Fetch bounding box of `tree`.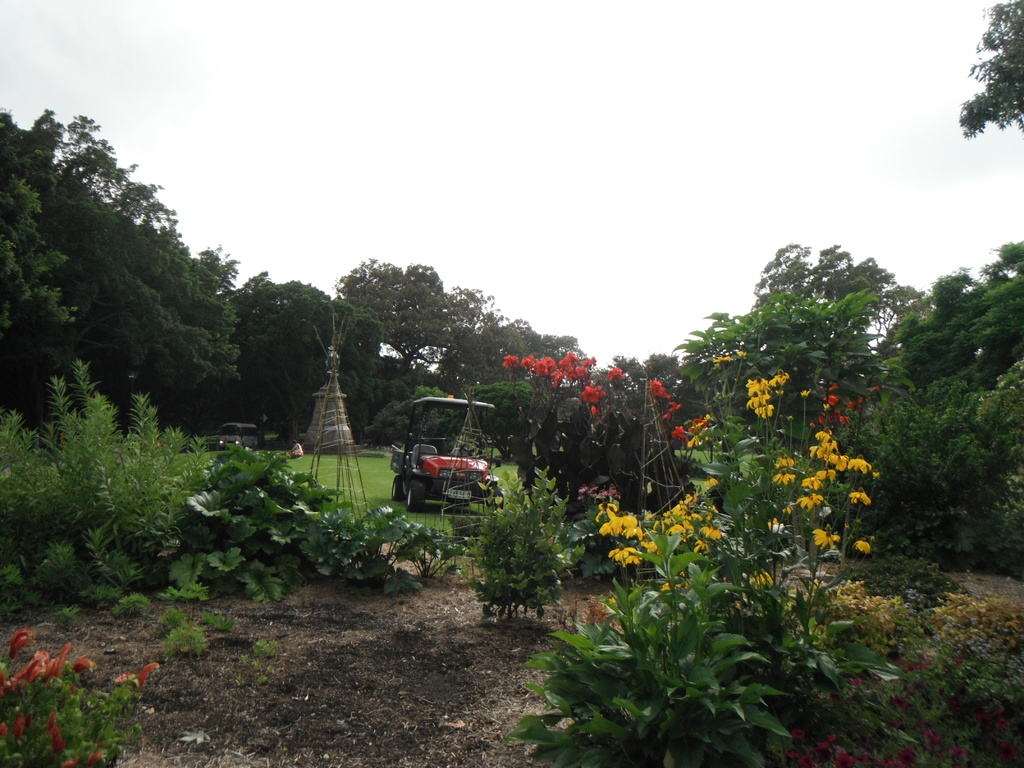
Bbox: bbox=(956, 0, 1023, 135).
